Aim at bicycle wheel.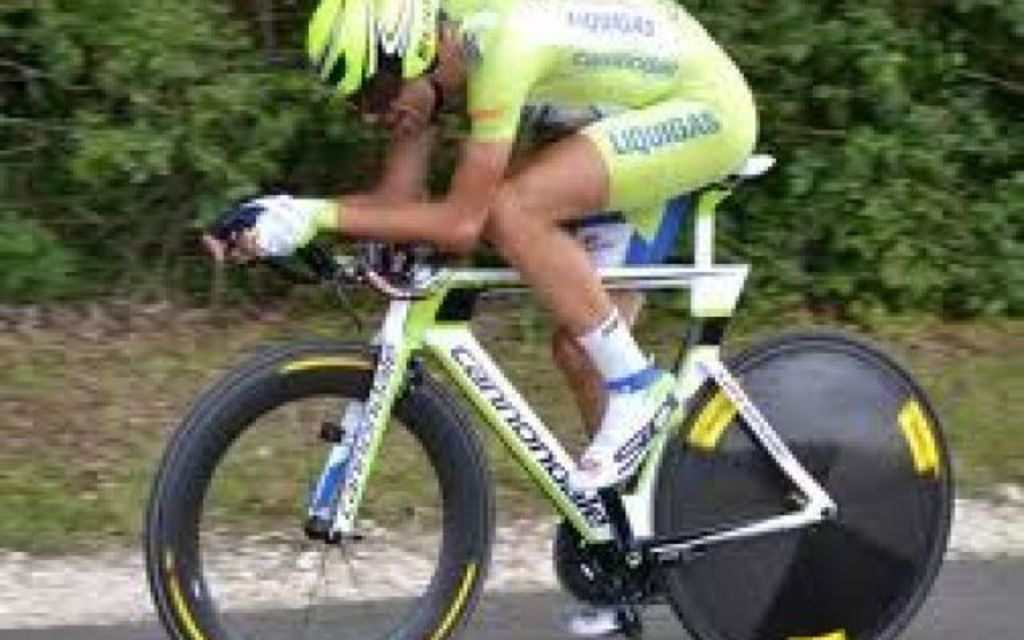
Aimed at rect(642, 336, 960, 638).
